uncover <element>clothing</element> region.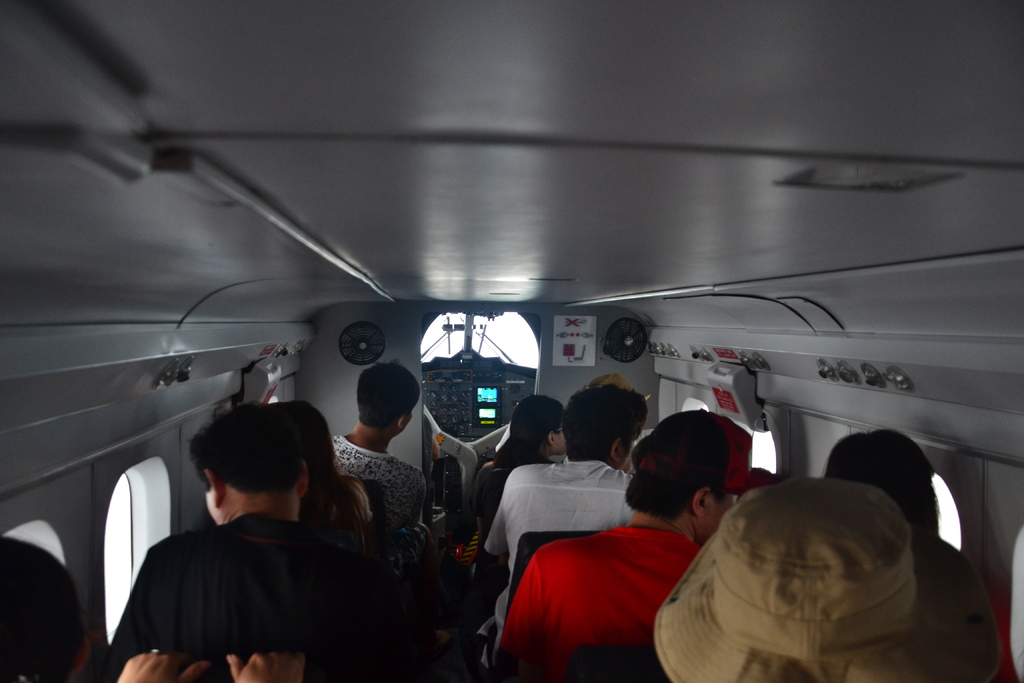
Uncovered: [319, 437, 425, 533].
